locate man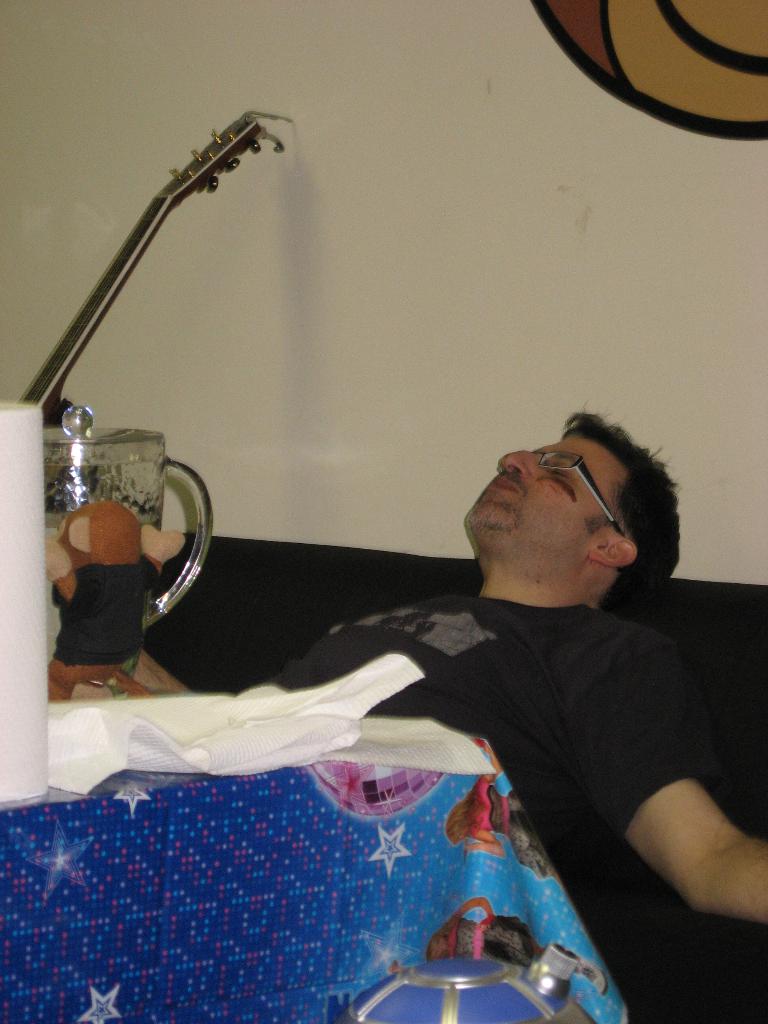
[40, 412, 767, 917]
